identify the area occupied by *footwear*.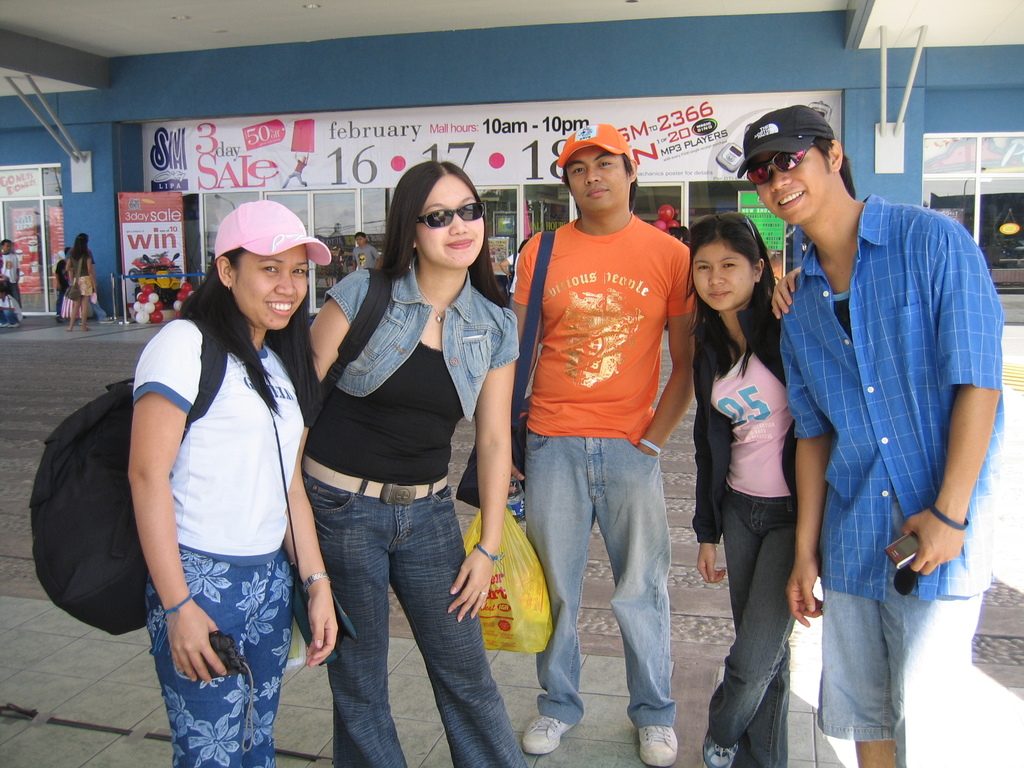
Area: (left=639, top=723, right=678, bottom=767).
